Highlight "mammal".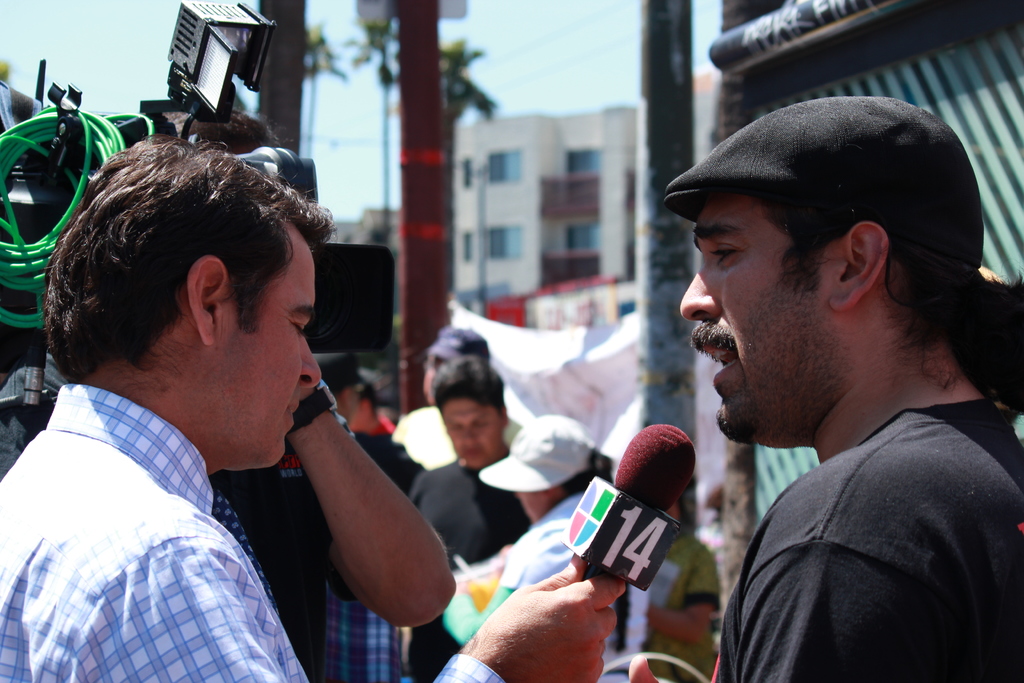
Highlighted region: <region>444, 416, 614, 682</region>.
